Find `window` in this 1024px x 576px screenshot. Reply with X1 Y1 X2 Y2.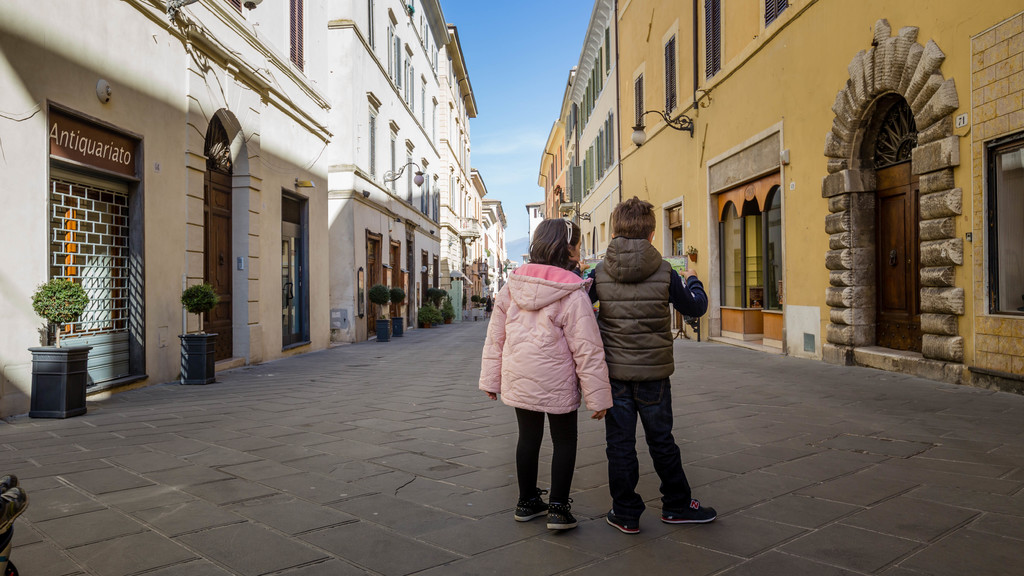
630 72 645 140.
